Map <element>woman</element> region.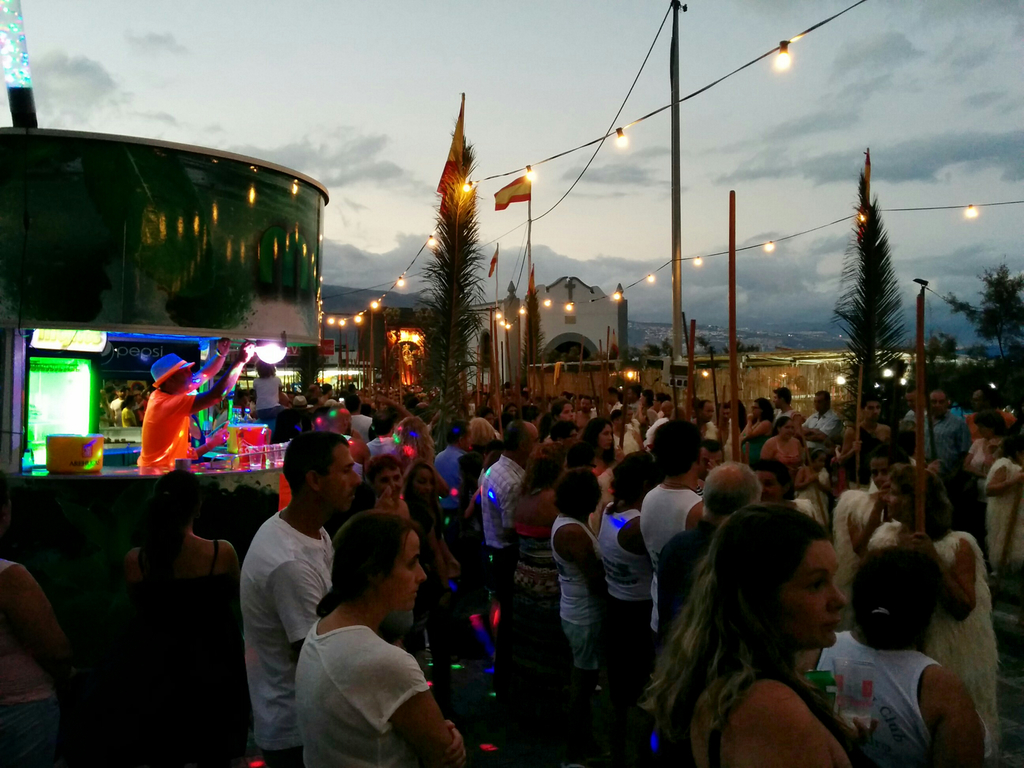
Mapped to region(623, 497, 914, 767).
